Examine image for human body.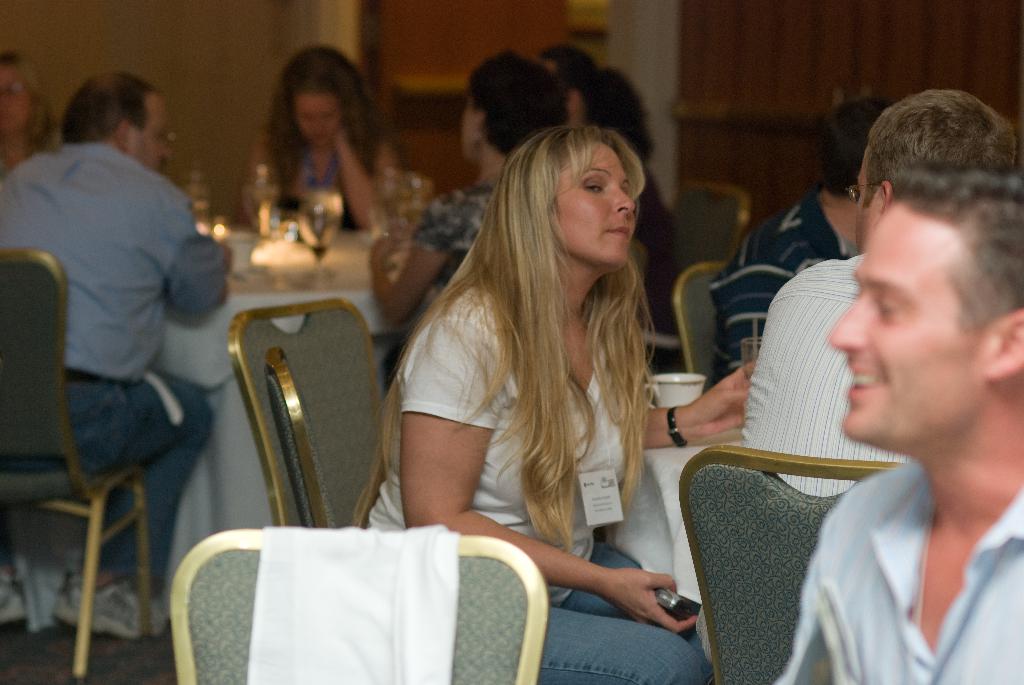
Examination result: (left=16, top=49, right=230, bottom=599).
